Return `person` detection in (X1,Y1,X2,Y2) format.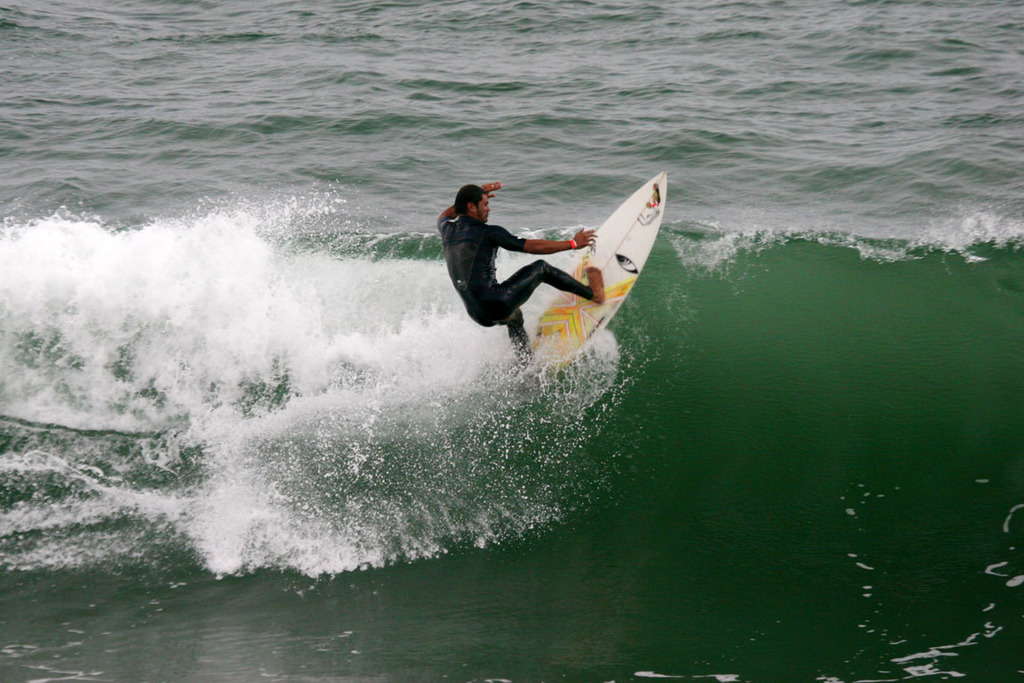
(436,180,605,355).
